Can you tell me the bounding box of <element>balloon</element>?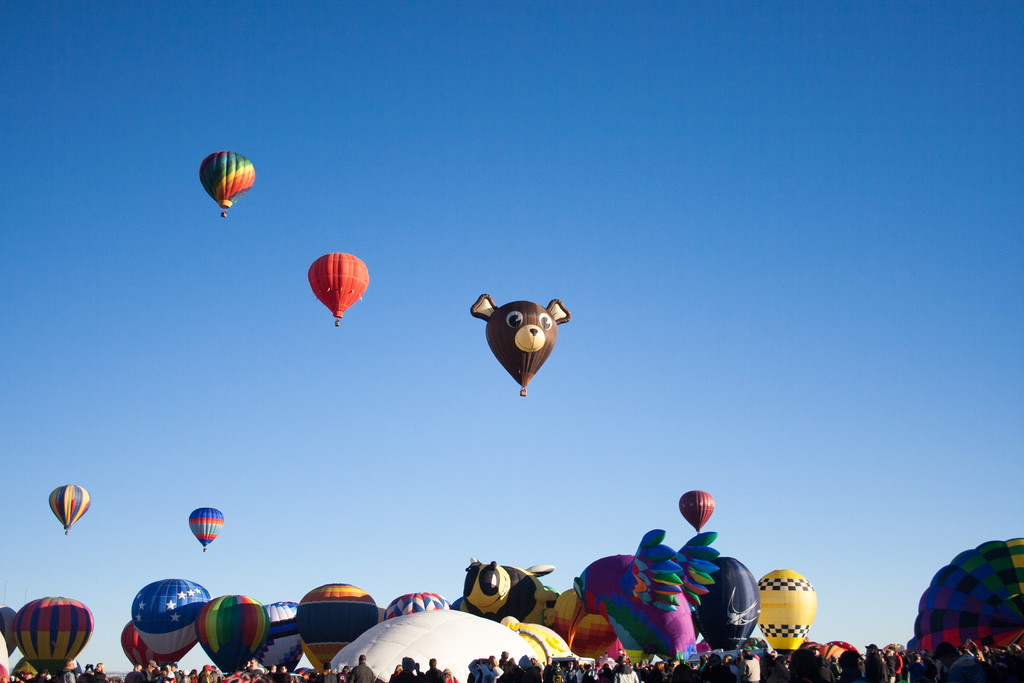
left=196, top=593, right=271, bottom=674.
